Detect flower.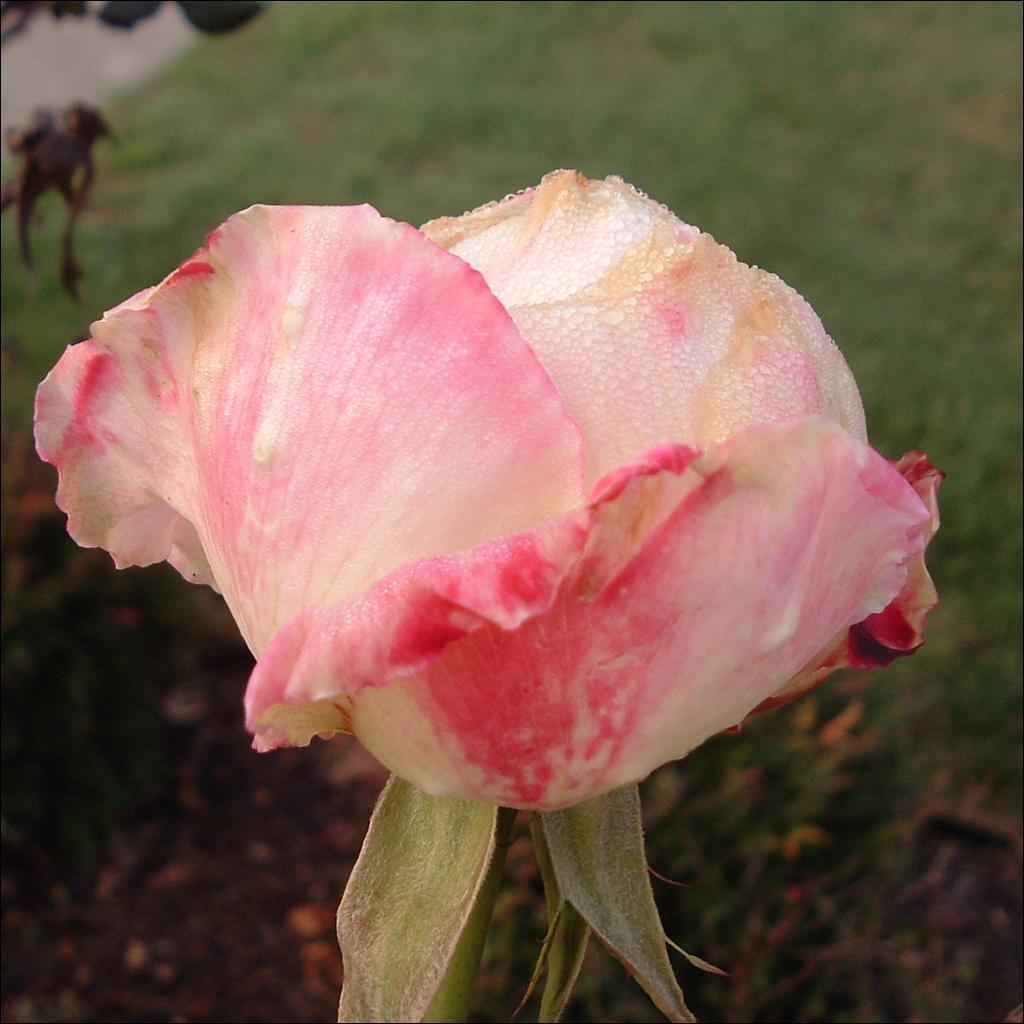
Detected at [x1=11, y1=165, x2=963, y2=857].
